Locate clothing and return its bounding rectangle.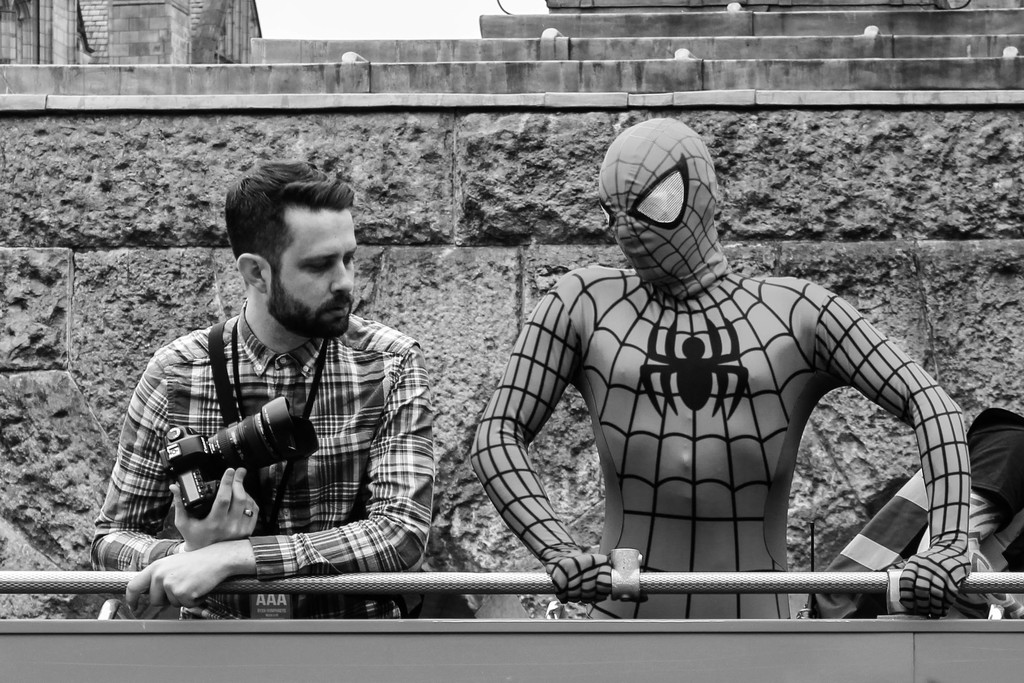
[x1=97, y1=249, x2=444, y2=600].
